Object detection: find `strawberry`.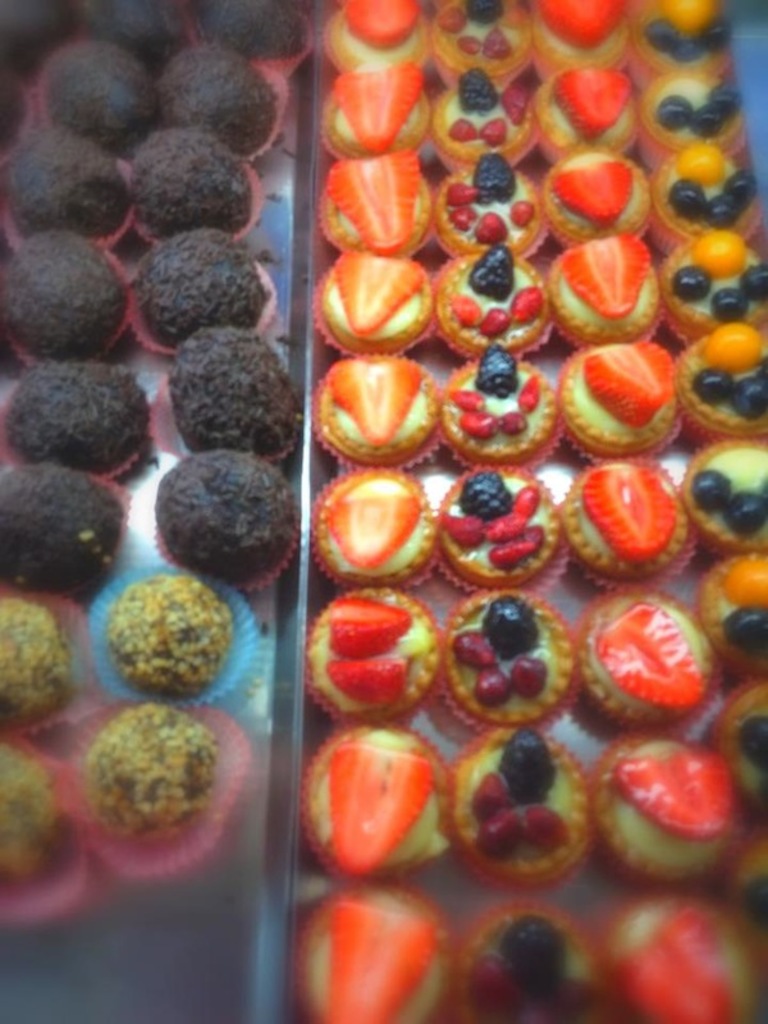
[347, 0, 433, 50].
